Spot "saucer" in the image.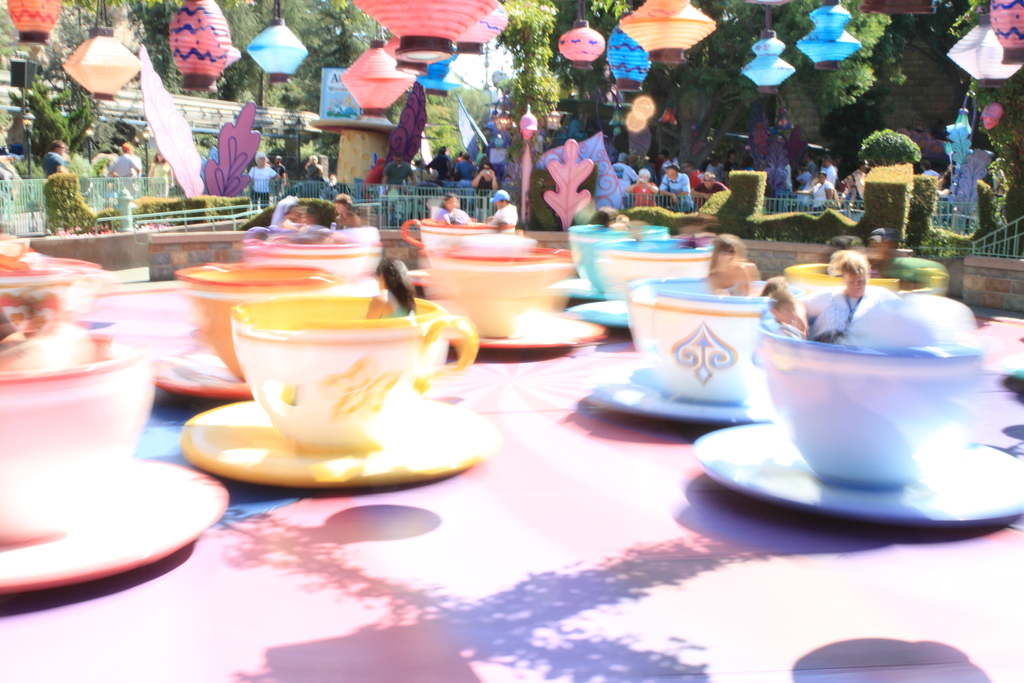
"saucer" found at pyautogui.locateOnScreen(580, 350, 771, 419).
